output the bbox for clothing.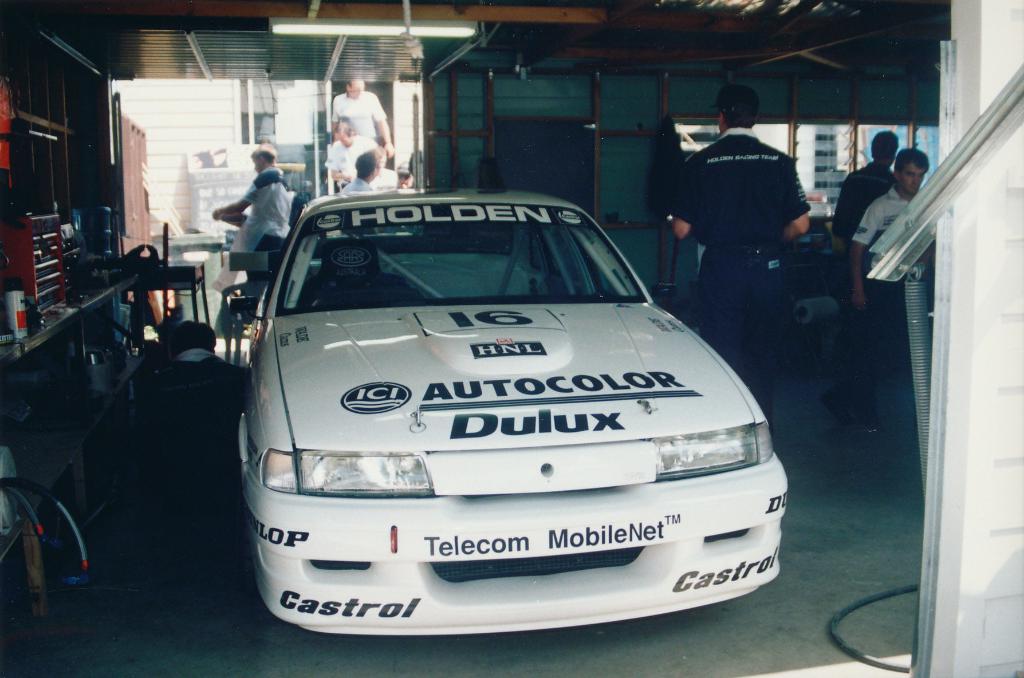
box=[833, 152, 899, 254].
